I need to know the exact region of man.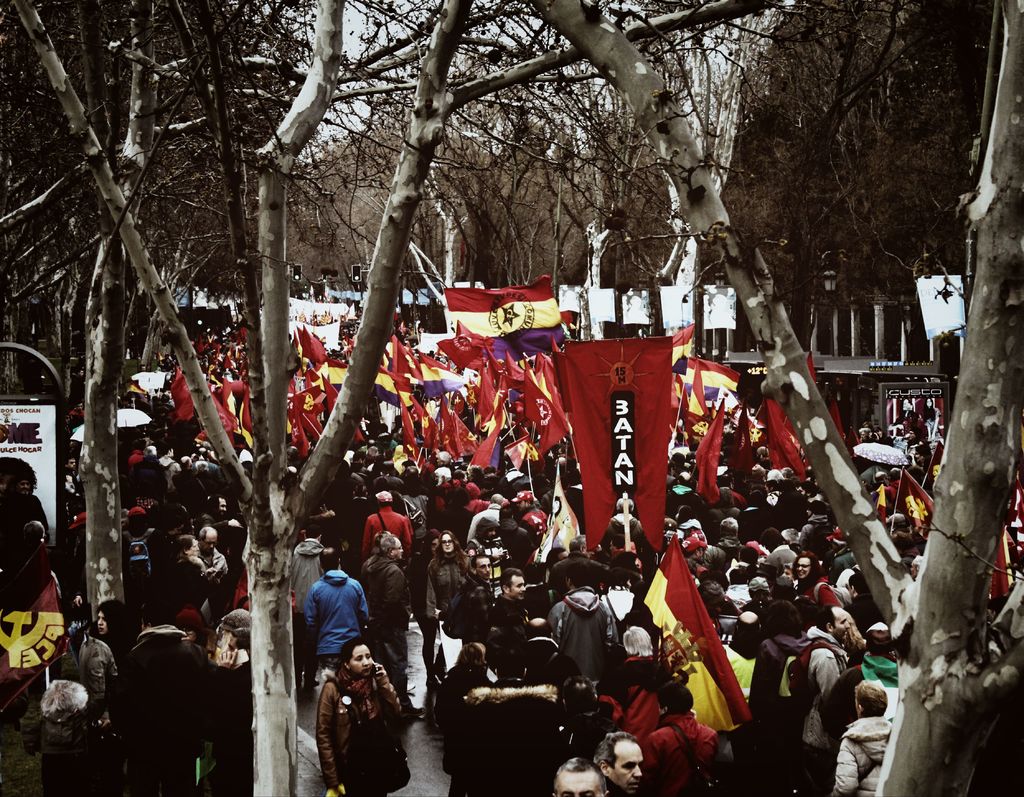
Region: detection(296, 571, 372, 703).
